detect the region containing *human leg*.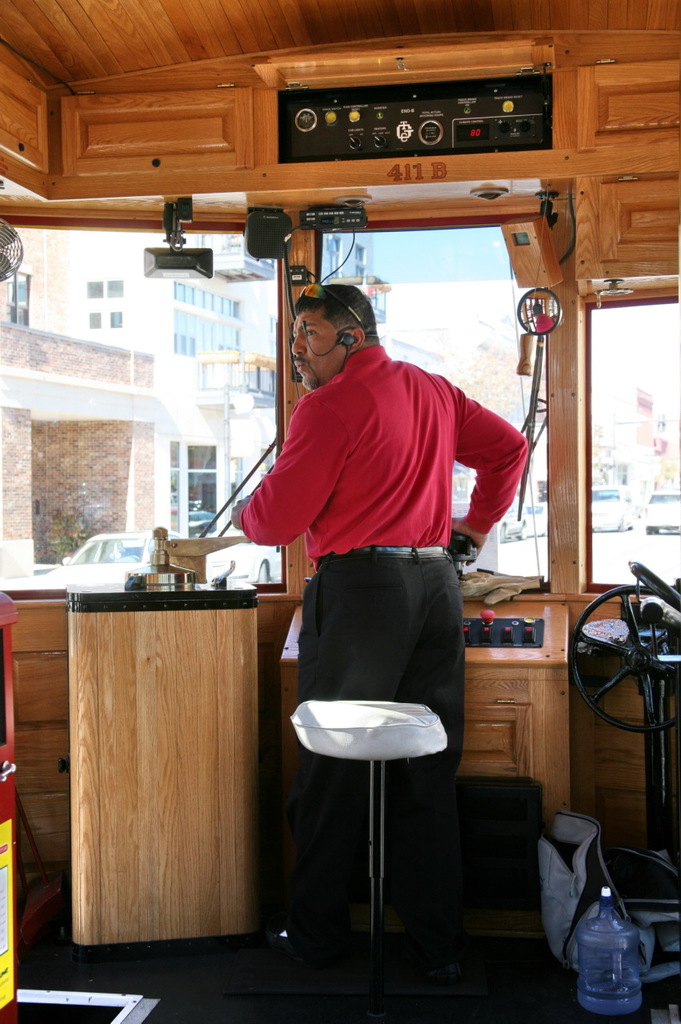
(375, 549, 455, 764).
